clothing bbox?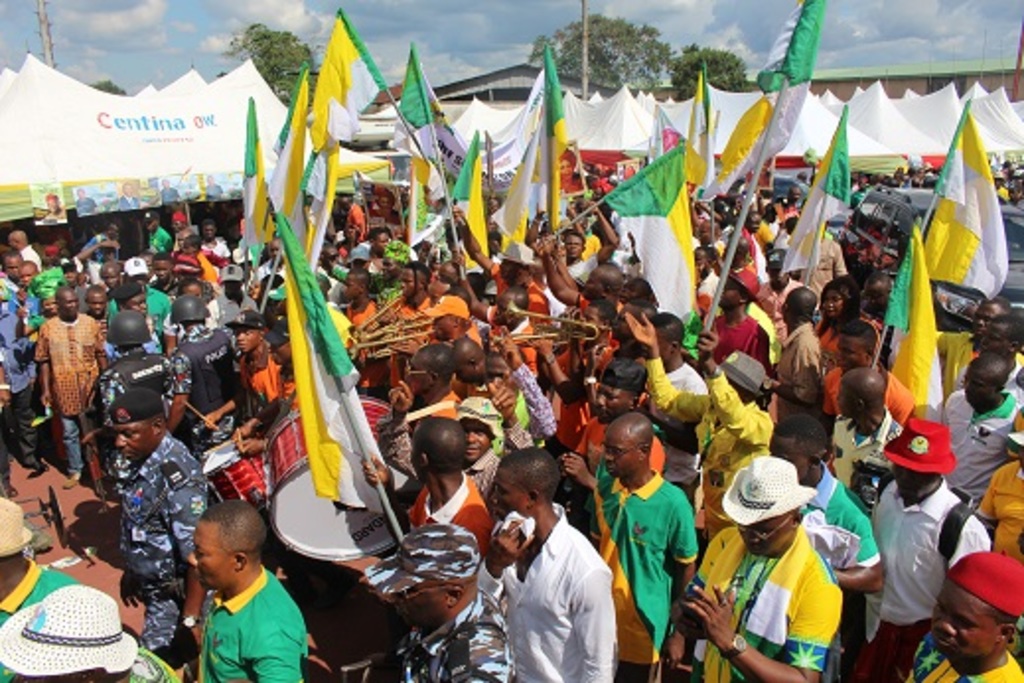
<bbox>988, 182, 1006, 205</bbox>
